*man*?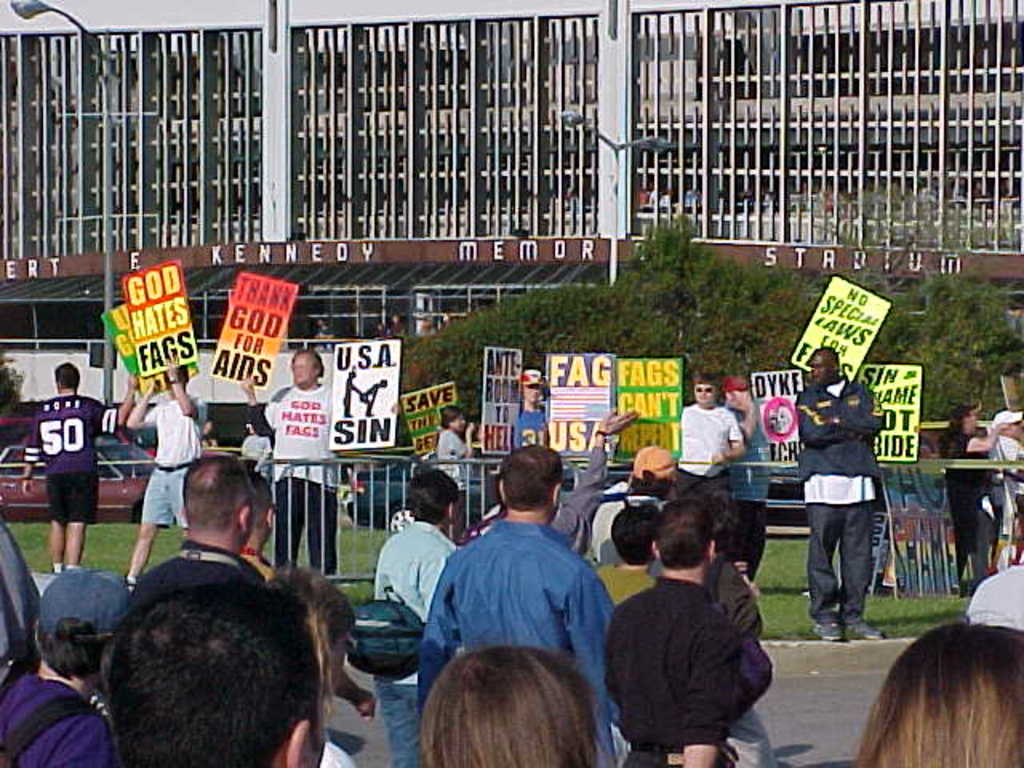
region(120, 362, 210, 589)
